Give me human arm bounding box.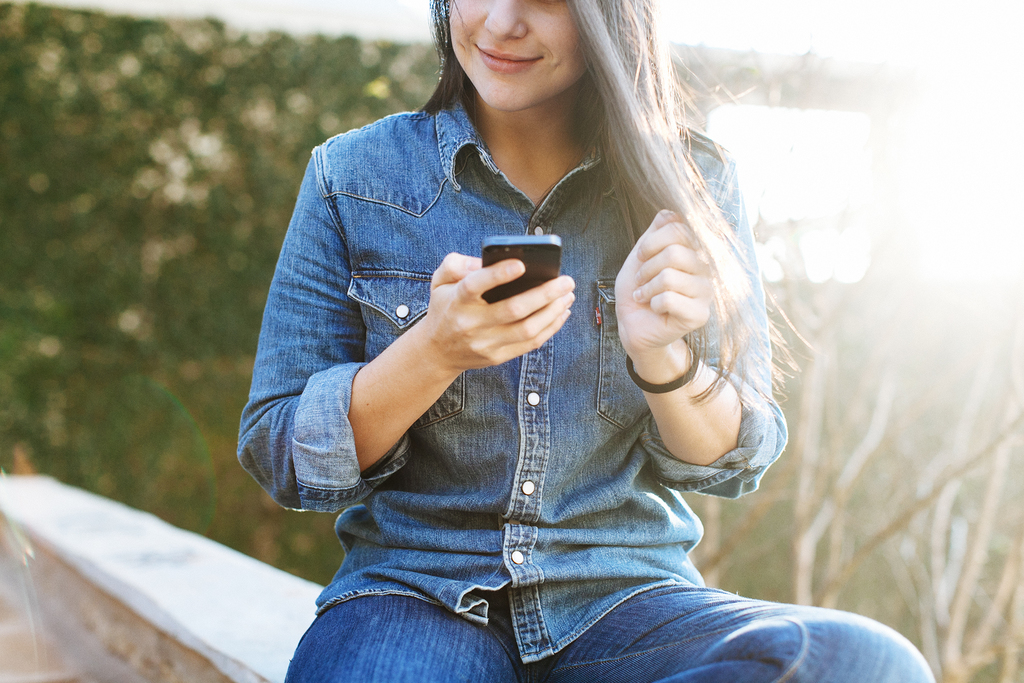
210, 142, 576, 518.
